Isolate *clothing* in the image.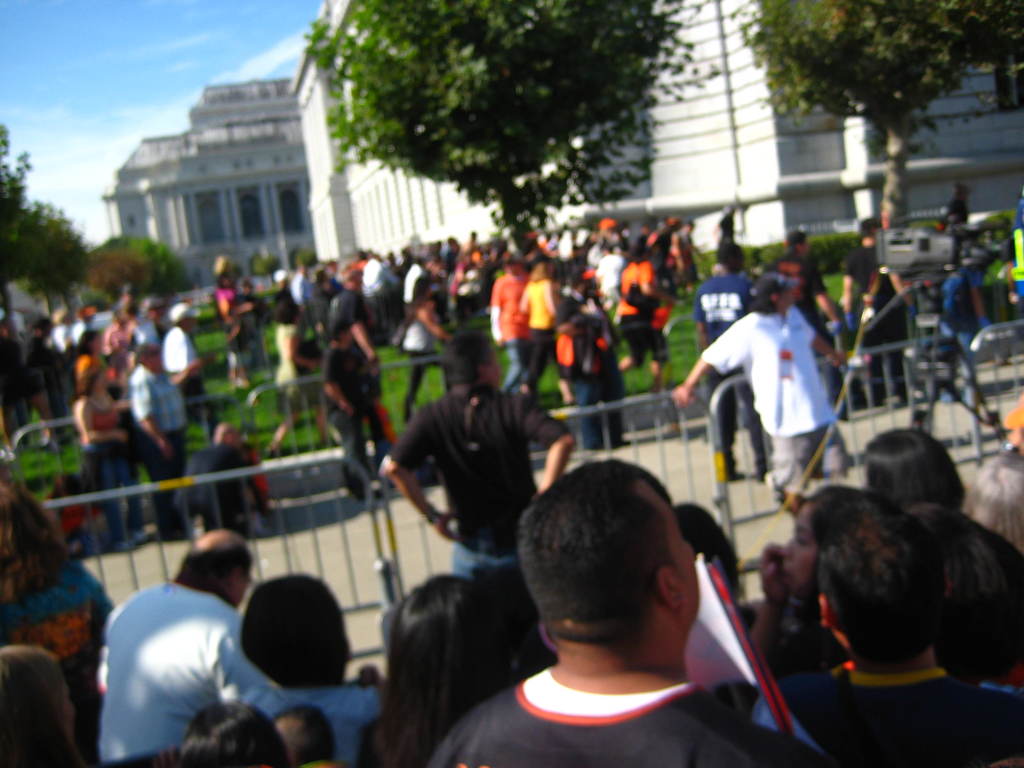
Isolated region: [526, 276, 563, 392].
